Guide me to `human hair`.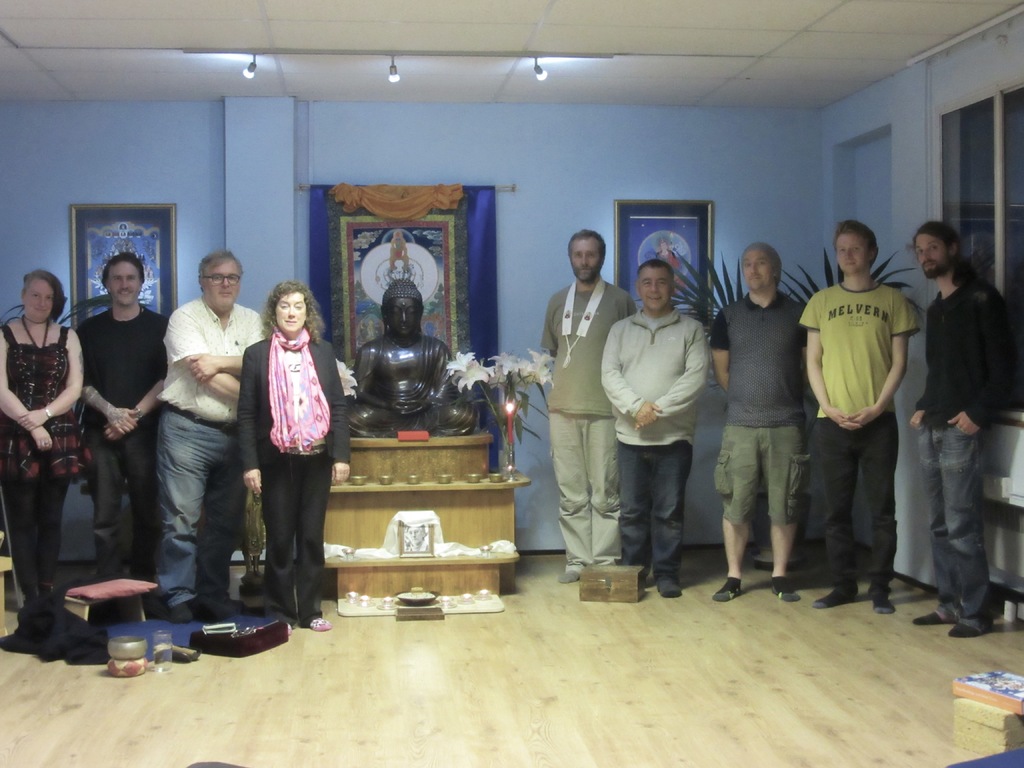
Guidance: 198,248,244,292.
